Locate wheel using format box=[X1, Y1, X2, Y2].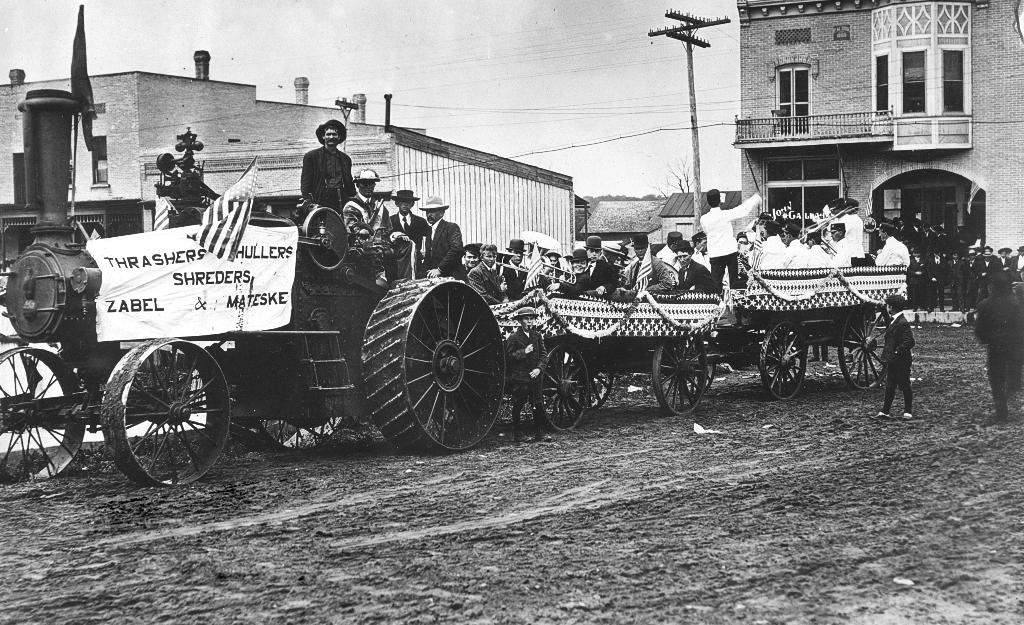
box=[650, 336, 707, 416].
